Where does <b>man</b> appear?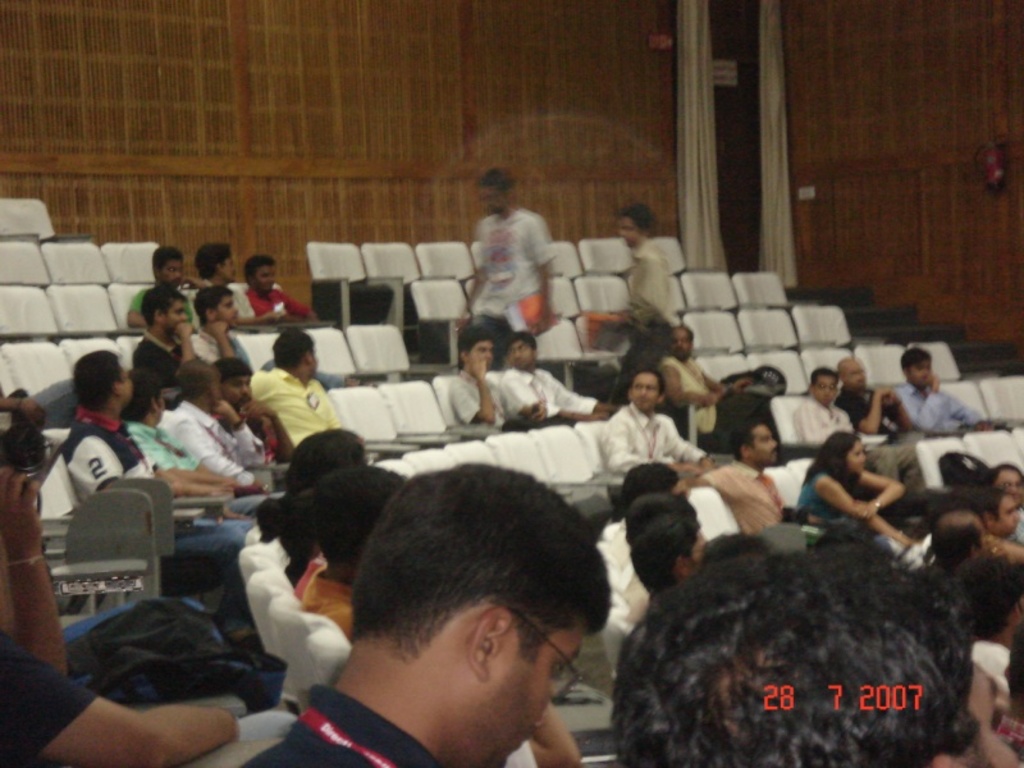
Appears at bbox=[499, 326, 627, 425].
